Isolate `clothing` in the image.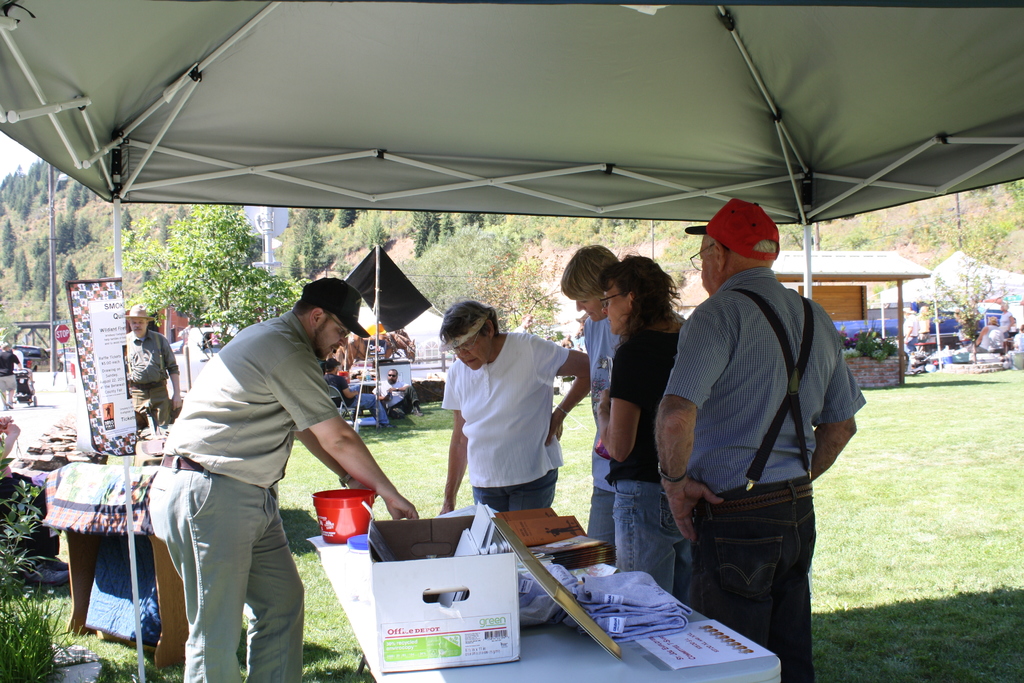
Isolated region: [left=444, top=315, right=579, bottom=539].
